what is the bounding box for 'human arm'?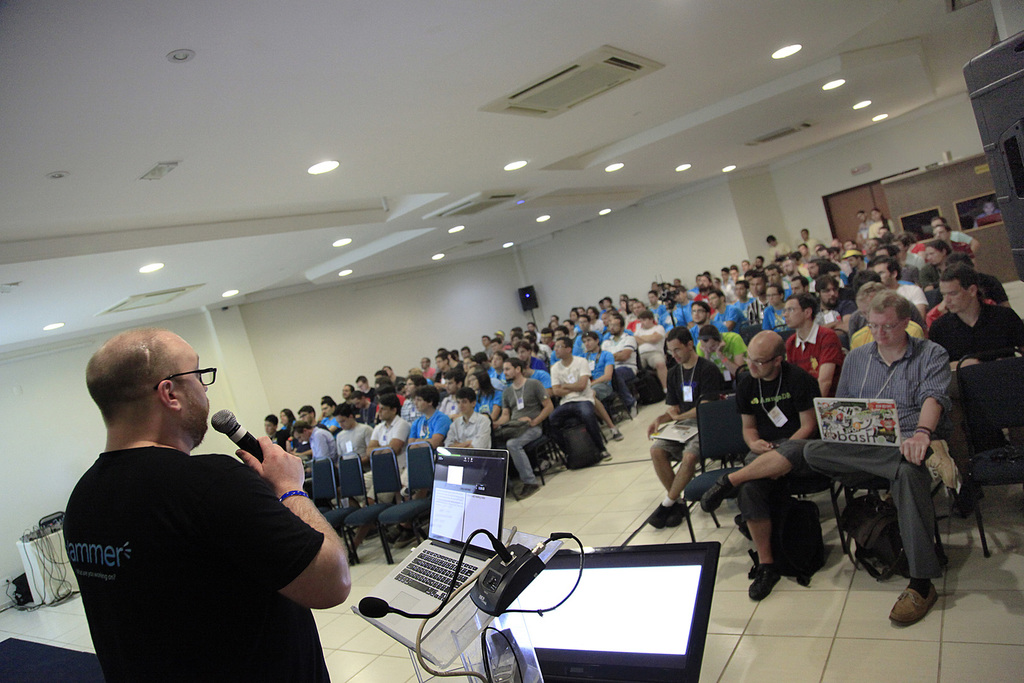
Rect(404, 415, 417, 445).
